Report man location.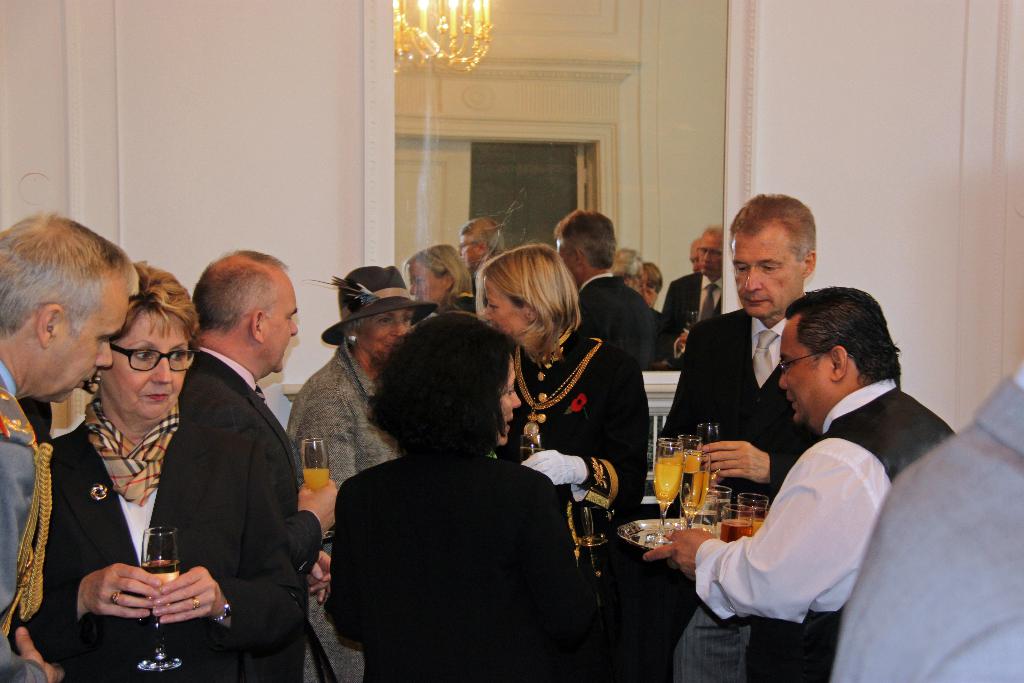
Report: x1=0 y1=212 x2=152 y2=682.
